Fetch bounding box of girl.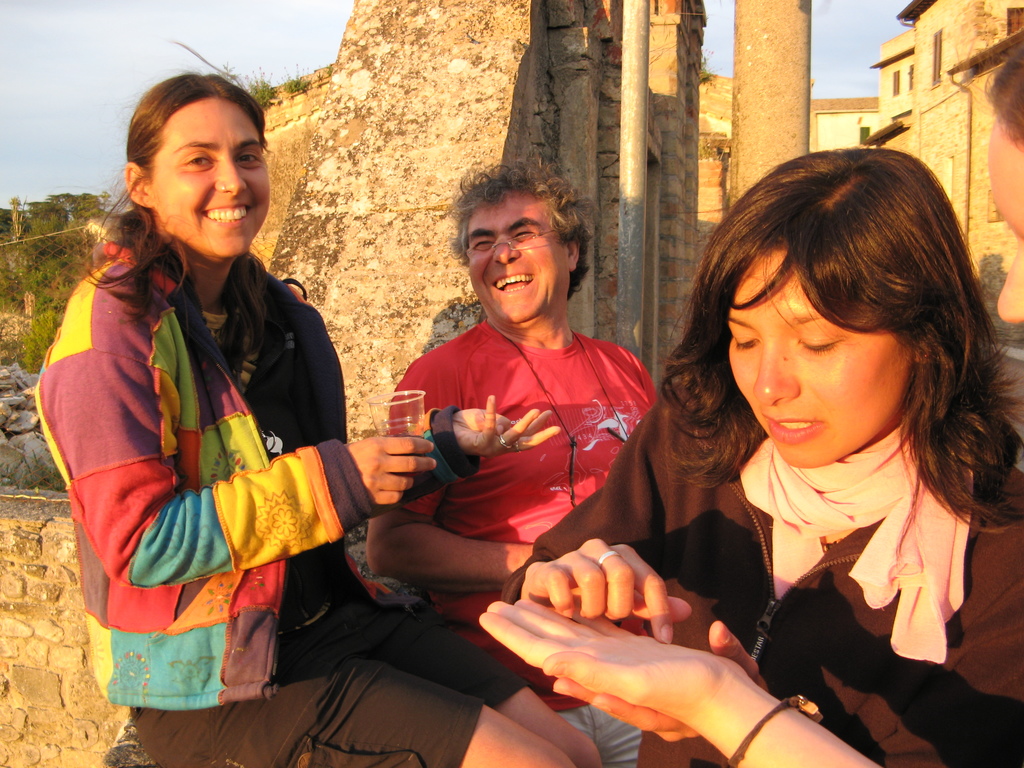
Bbox: region(500, 142, 1023, 766).
